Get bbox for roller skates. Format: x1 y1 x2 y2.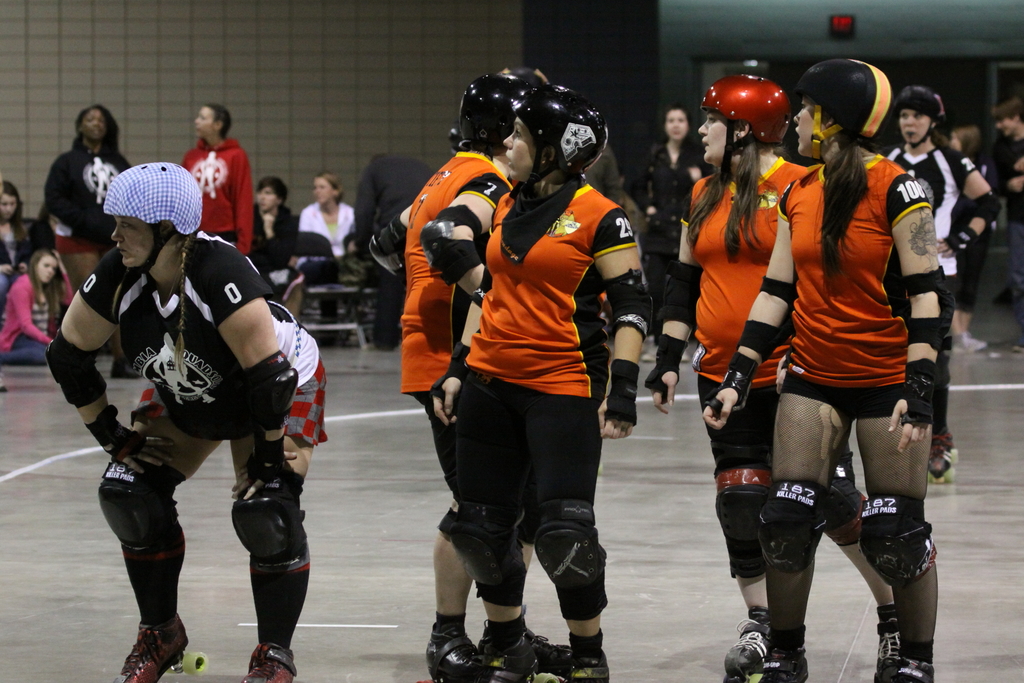
425 623 485 682.
